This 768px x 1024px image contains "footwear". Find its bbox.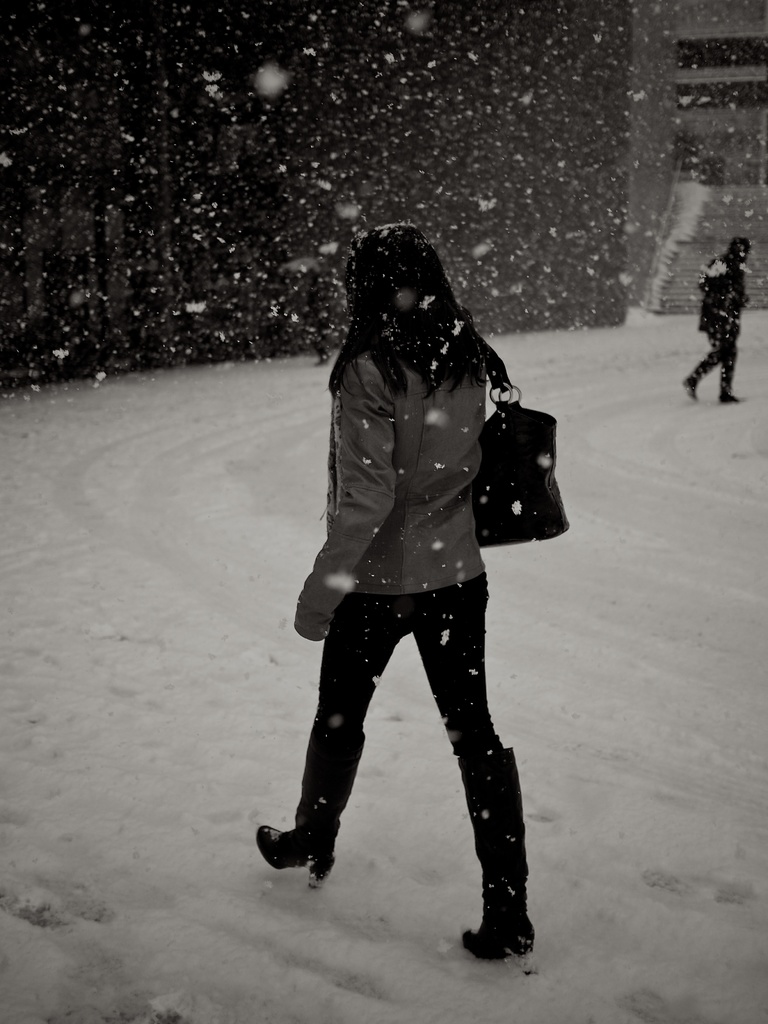
684:374:698:398.
